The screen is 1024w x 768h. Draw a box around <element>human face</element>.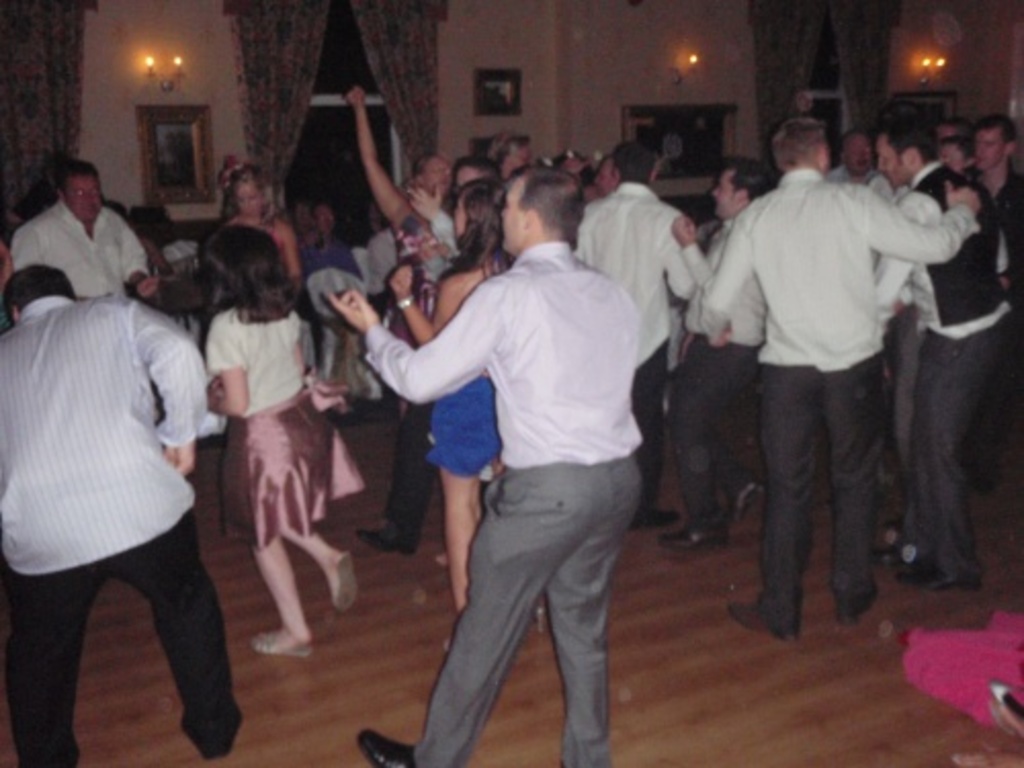
[x1=61, y1=174, x2=104, y2=223].
